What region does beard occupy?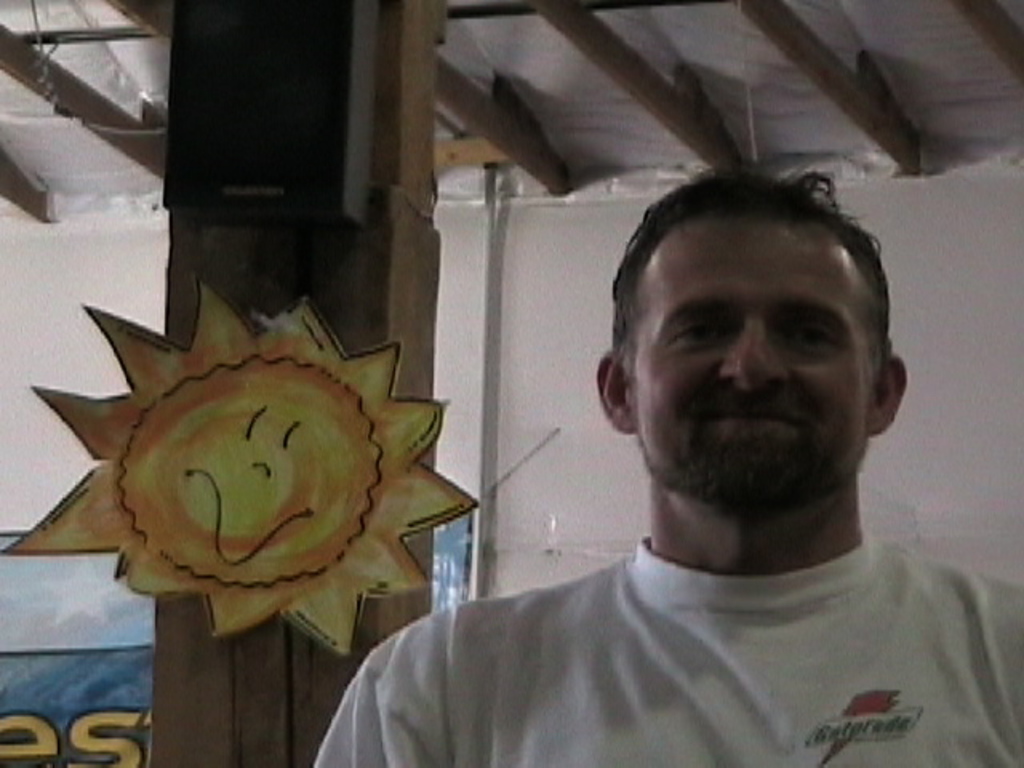
{"x1": 643, "y1": 421, "x2": 845, "y2": 526}.
